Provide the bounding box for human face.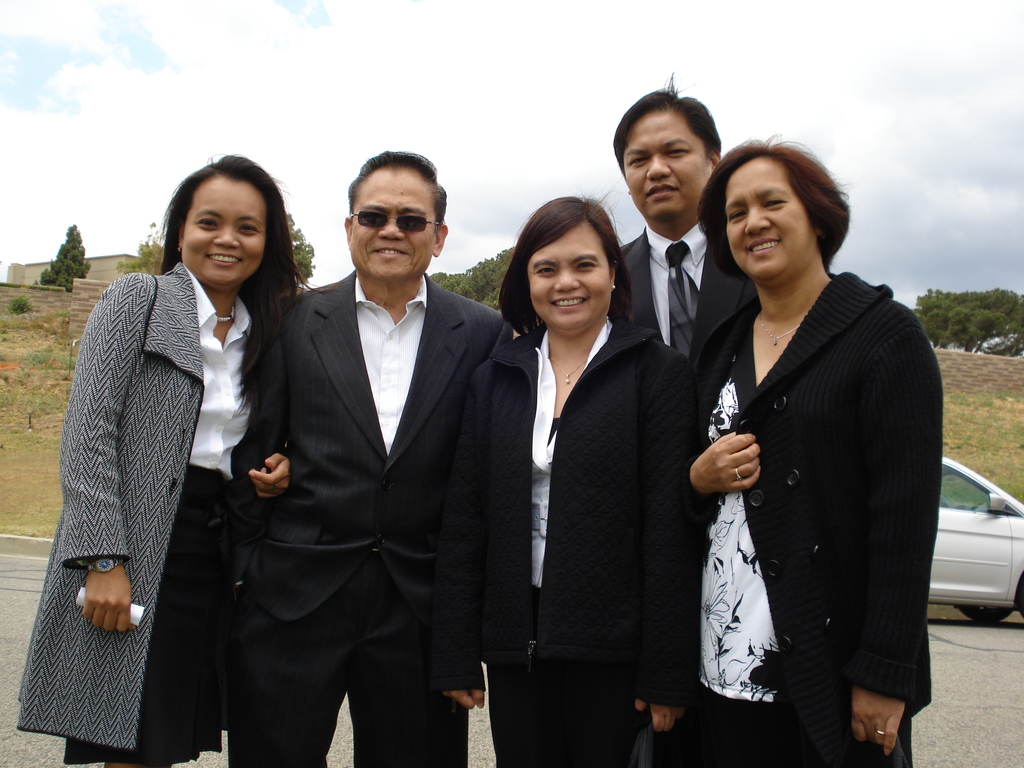
532,227,611,326.
